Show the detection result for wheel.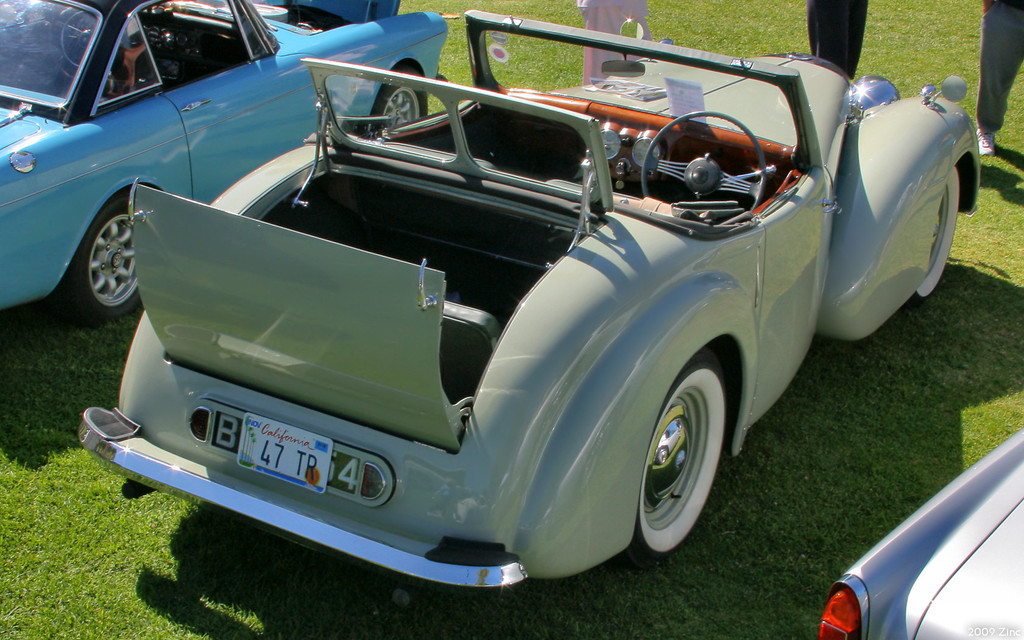
crop(53, 190, 141, 320).
